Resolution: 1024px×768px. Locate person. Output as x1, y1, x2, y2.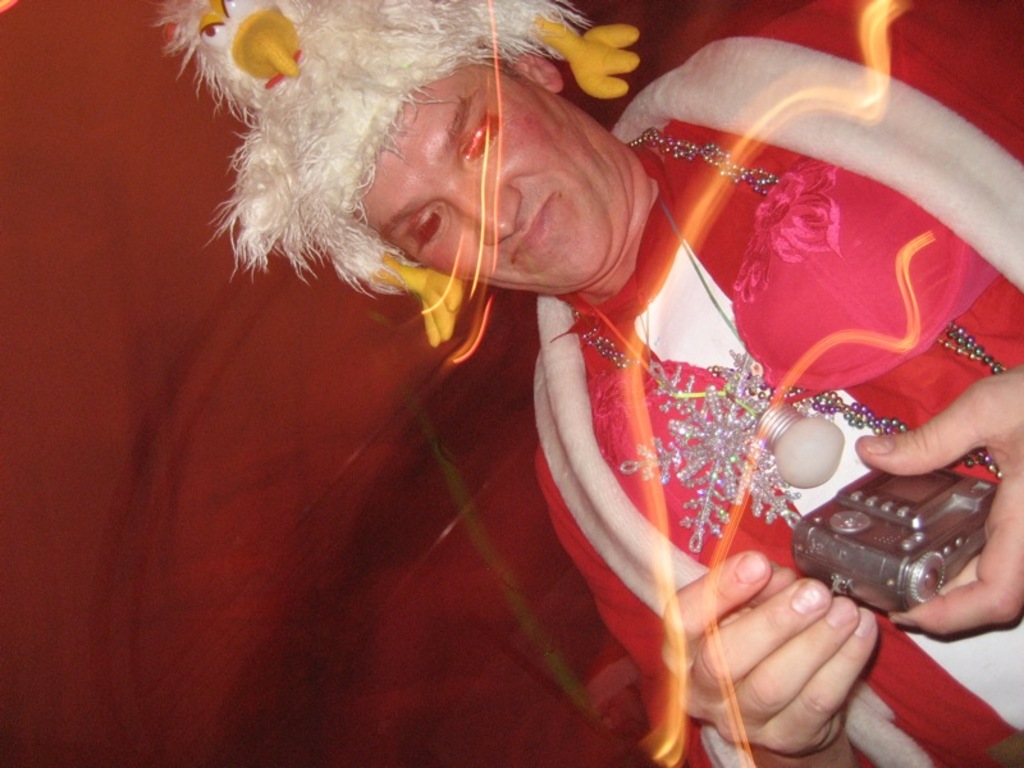
352, 0, 1002, 751.
